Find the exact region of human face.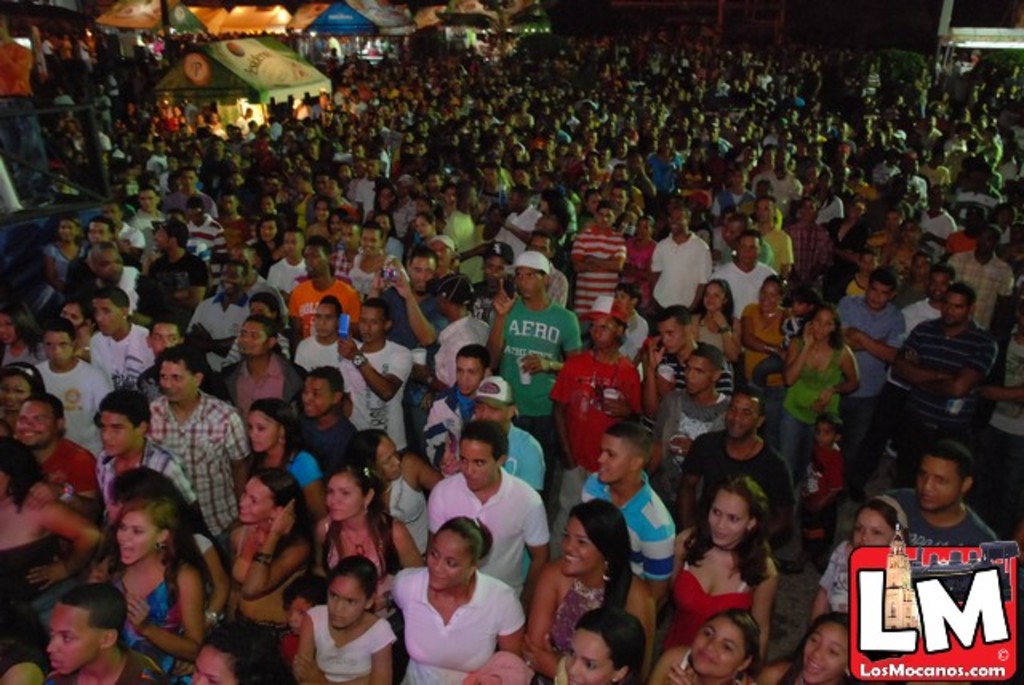
Exact region: [left=901, top=219, right=914, bottom=240].
